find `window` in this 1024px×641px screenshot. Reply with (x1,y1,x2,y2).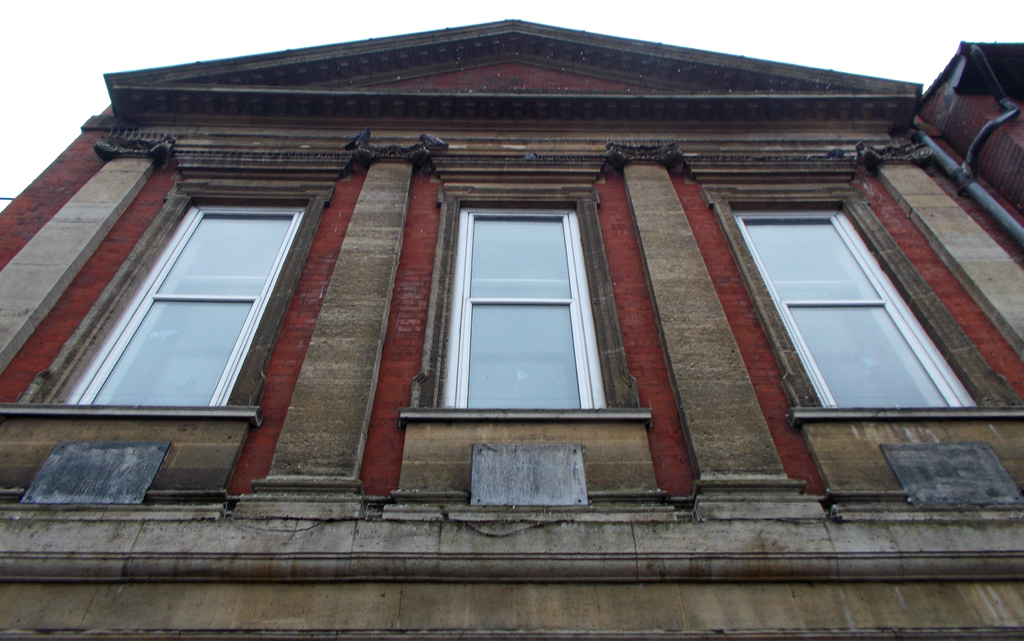
(726,175,983,425).
